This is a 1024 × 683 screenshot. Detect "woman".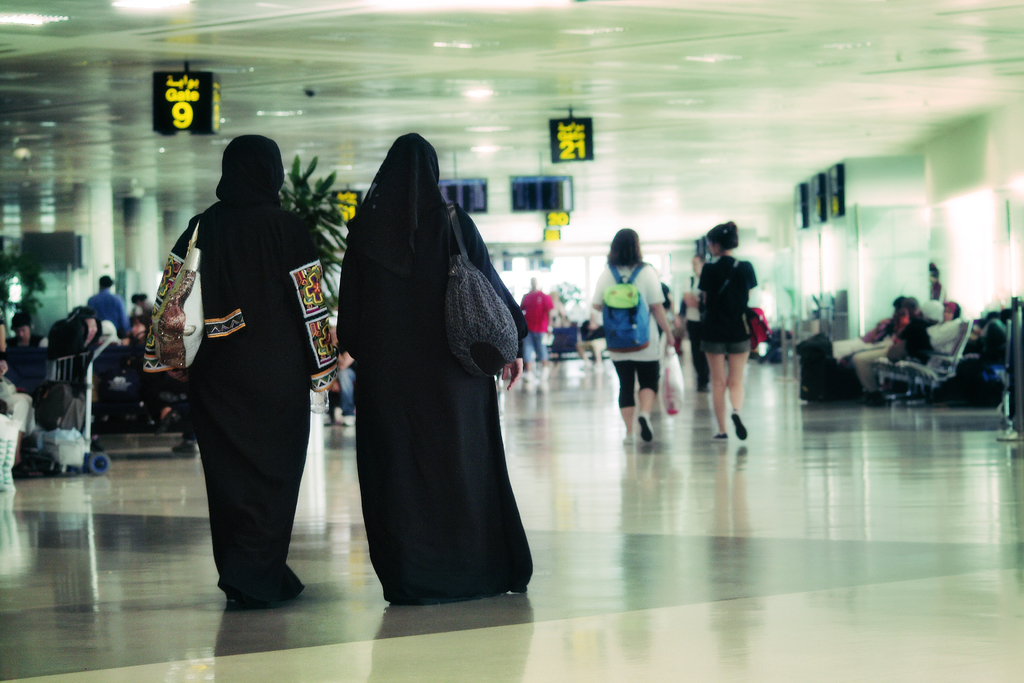
x1=695, y1=222, x2=754, y2=438.
